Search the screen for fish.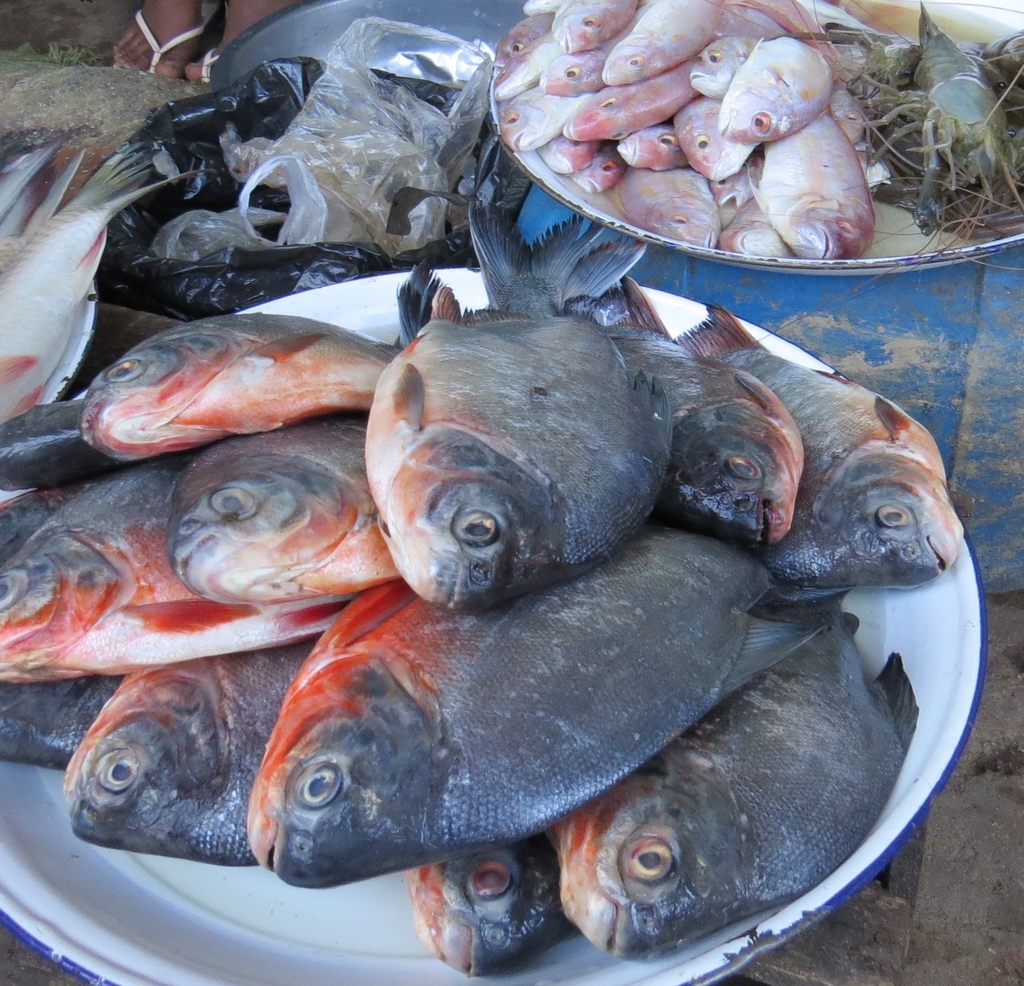
Found at bbox=(60, 663, 275, 878).
